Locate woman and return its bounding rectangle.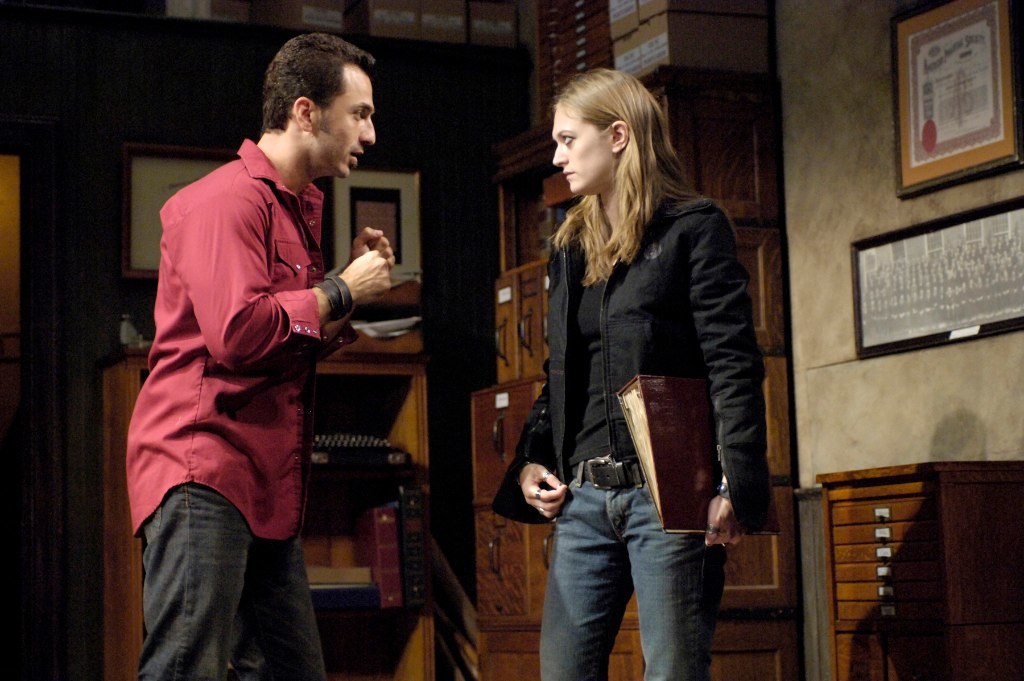
bbox=[509, 62, 760, 663].
